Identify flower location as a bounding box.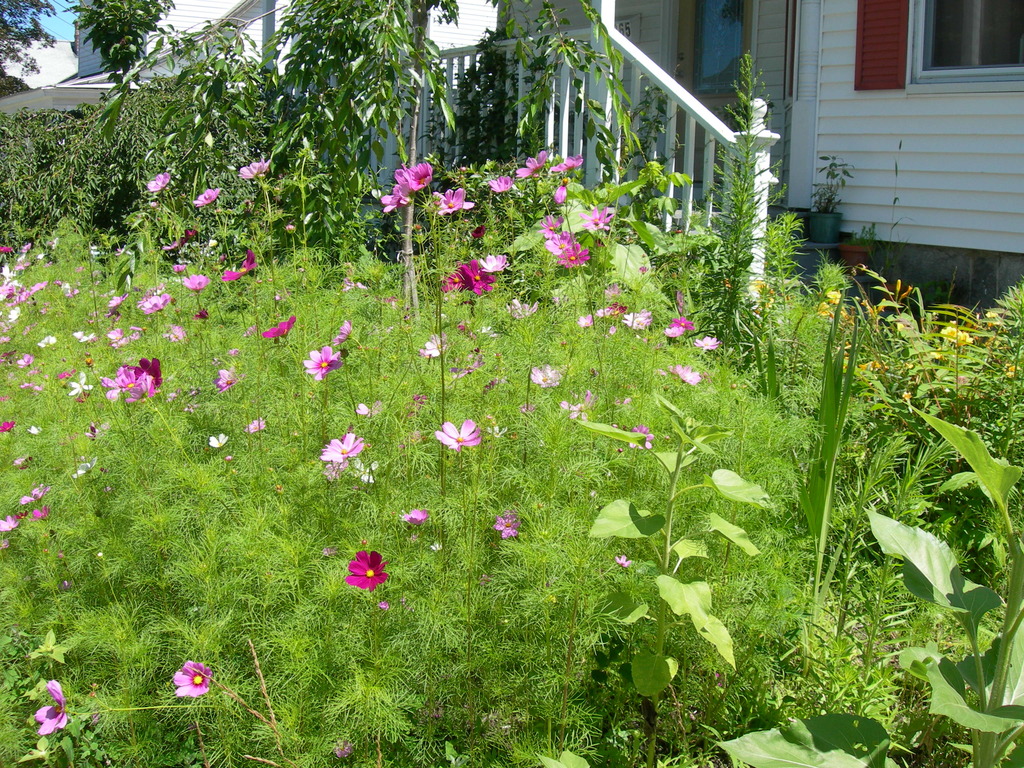
bbox=(182, 269, 217, 292).
